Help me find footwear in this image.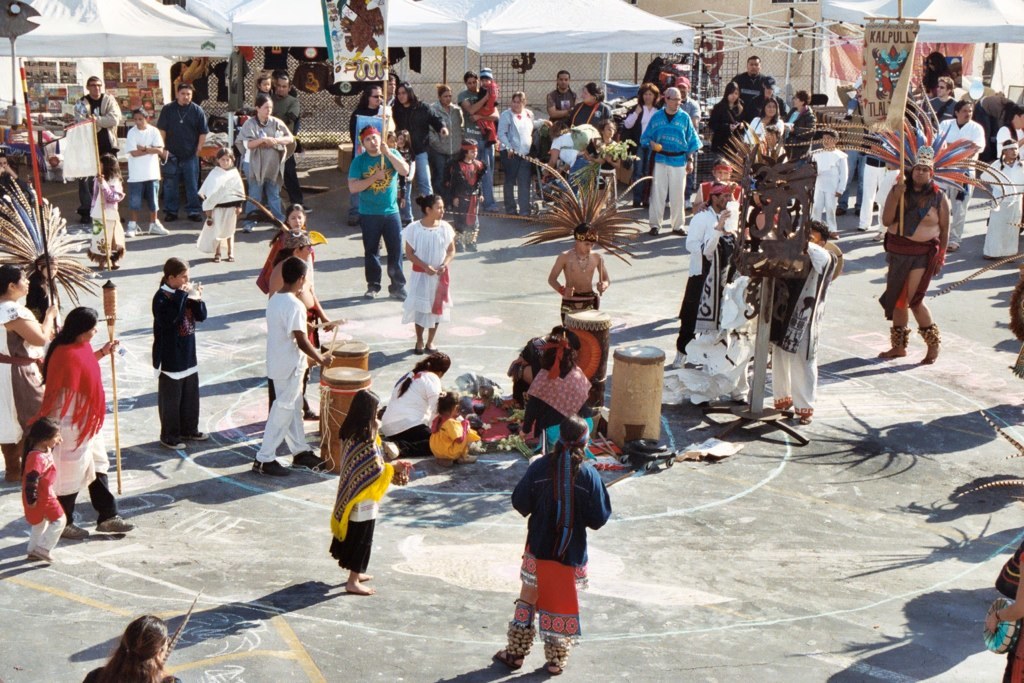
Found it: locate(946, 242, 959, 252).
